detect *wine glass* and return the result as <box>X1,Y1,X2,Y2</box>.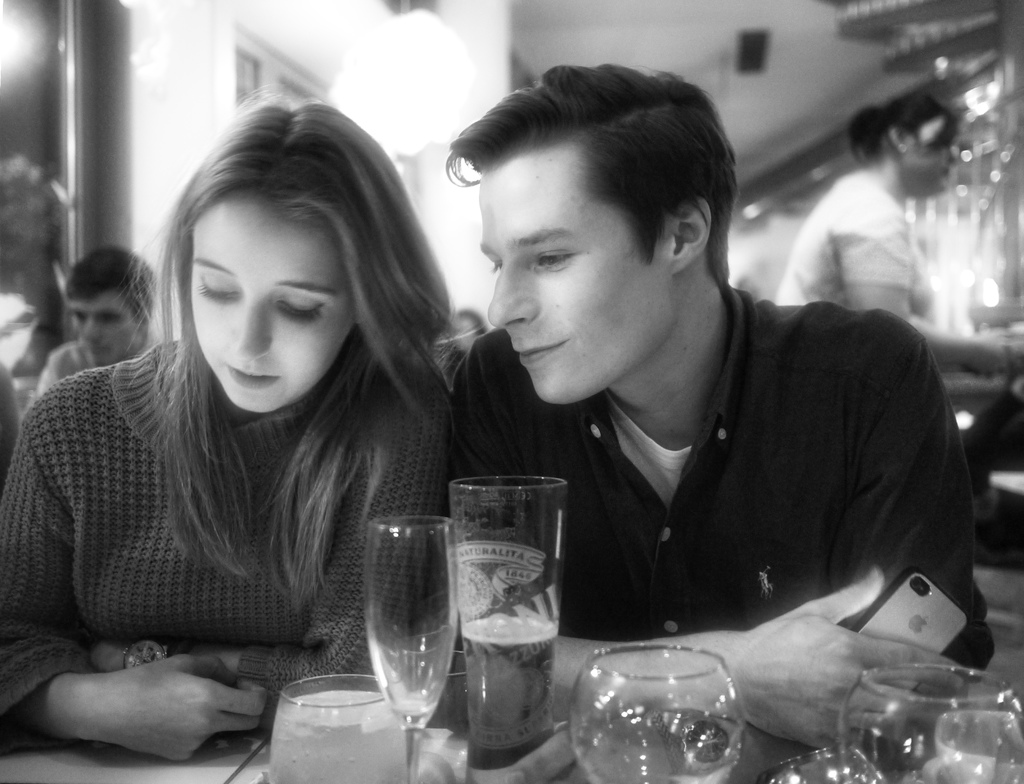
<box>575,644,751,783</box>.
